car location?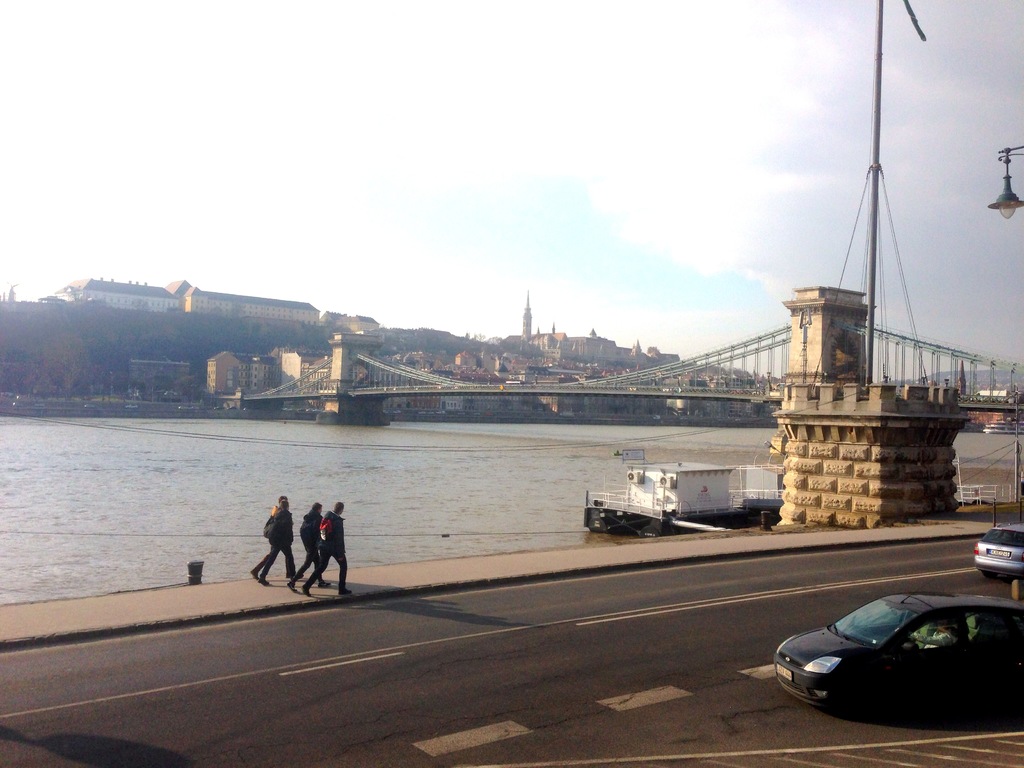
bbox=(973, 526, 1023, 579)
